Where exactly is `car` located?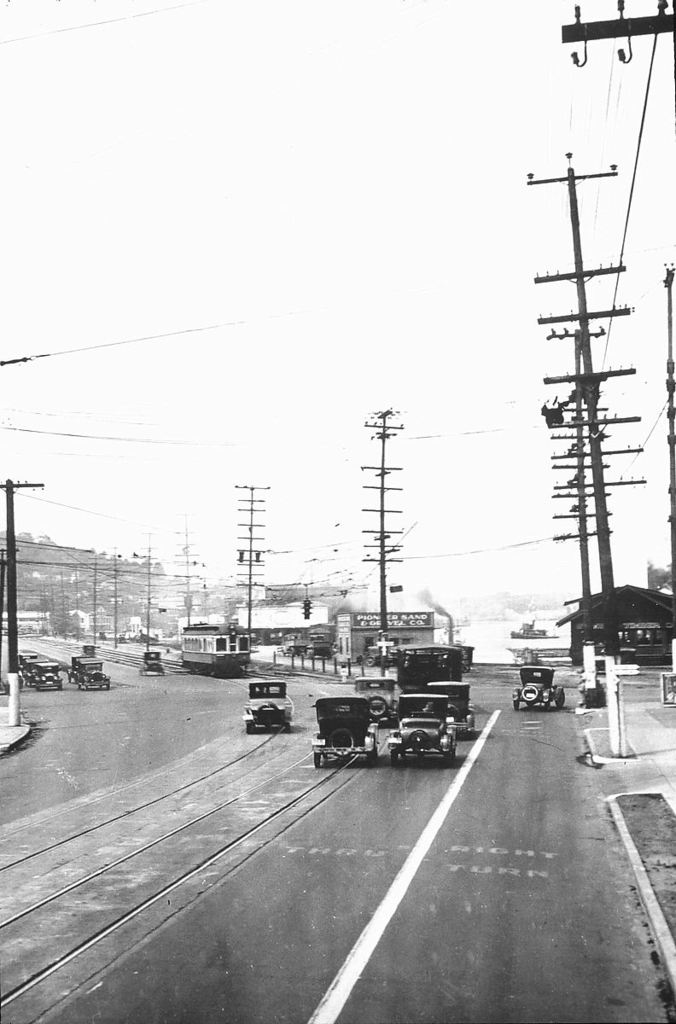
Its bounding box is <bbox>509, 663, 574, 709</bbox>.
